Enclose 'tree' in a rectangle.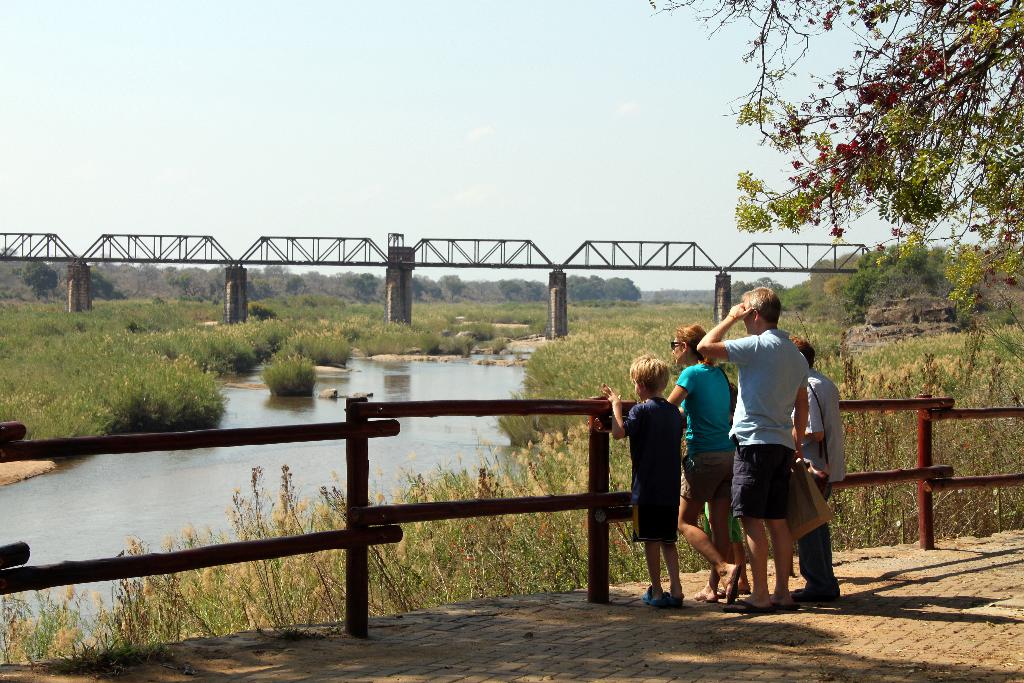
(687,33,1004,335).
